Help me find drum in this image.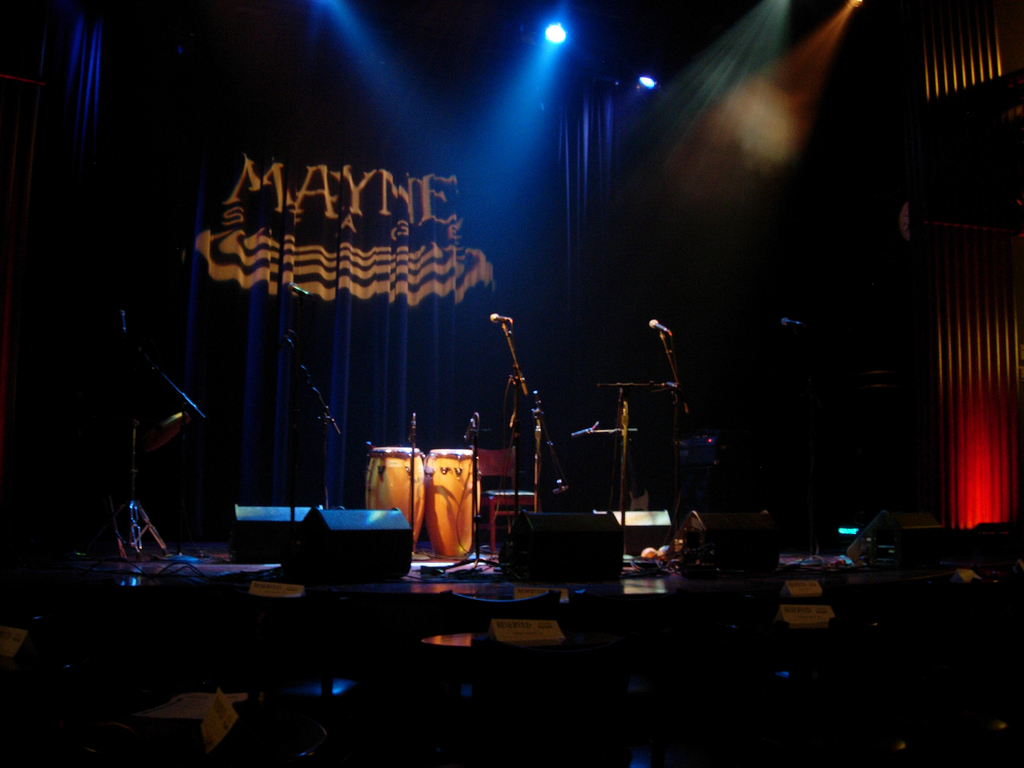
Found it: 365,446,428,557.
